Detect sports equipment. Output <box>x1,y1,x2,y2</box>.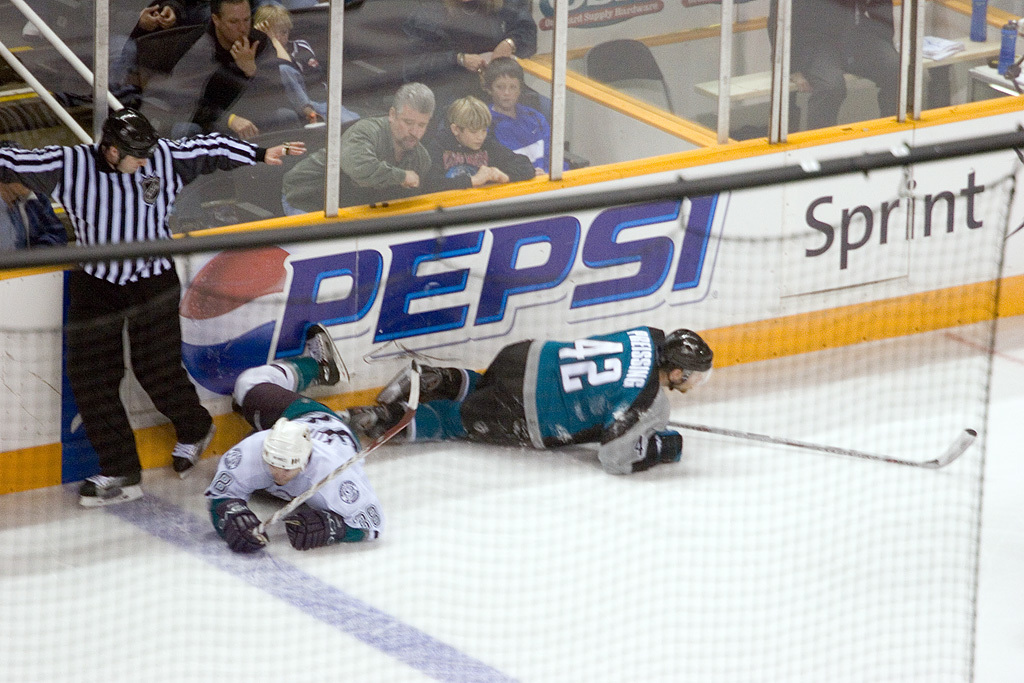
<box>378,364,425,403</box>.
